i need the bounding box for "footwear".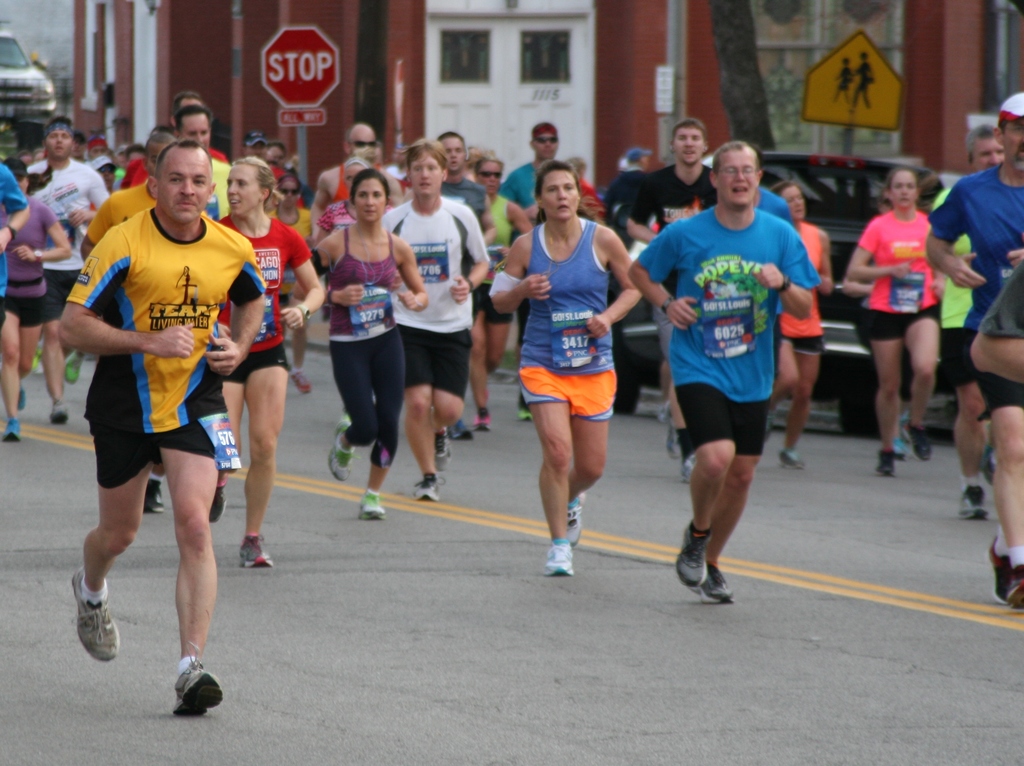
Here it is: (44,403,67,430).
